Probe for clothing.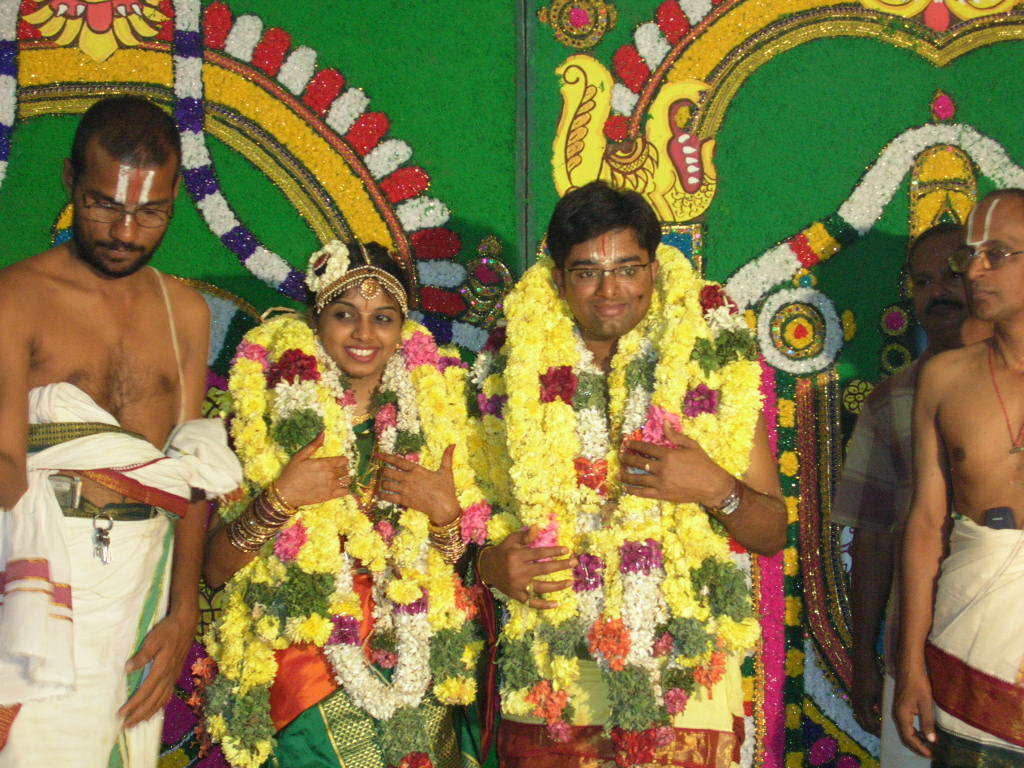
Probe result: select_region(916, 516, 1023, 767).
